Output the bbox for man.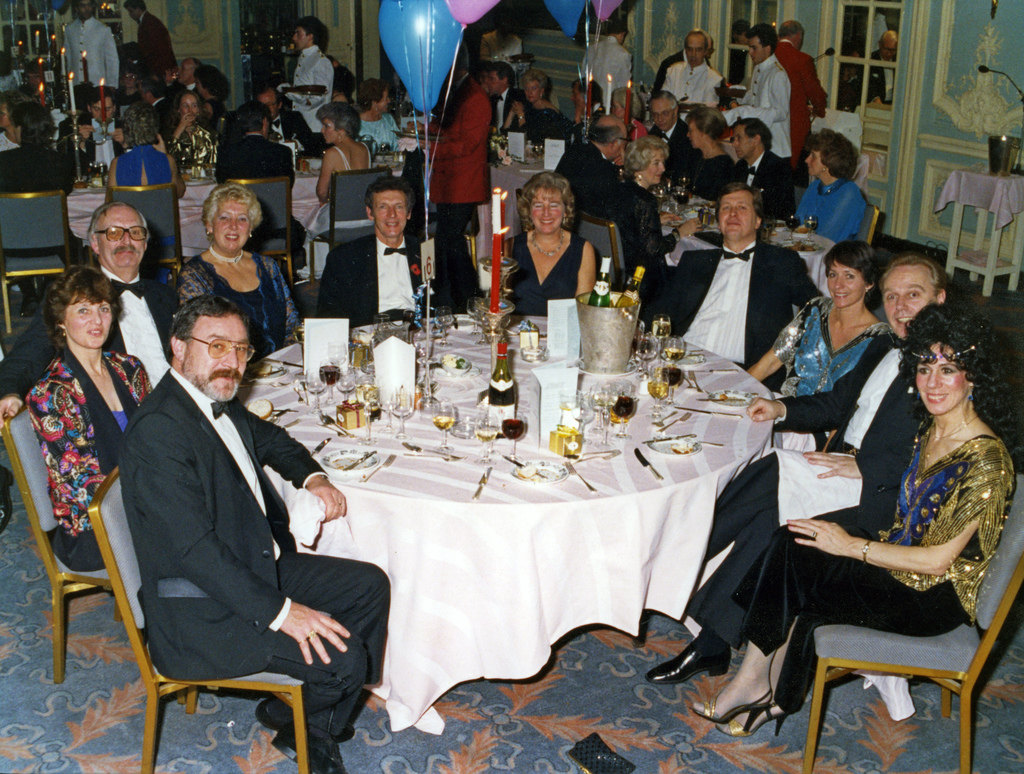
[253, 79, 318, 162].
